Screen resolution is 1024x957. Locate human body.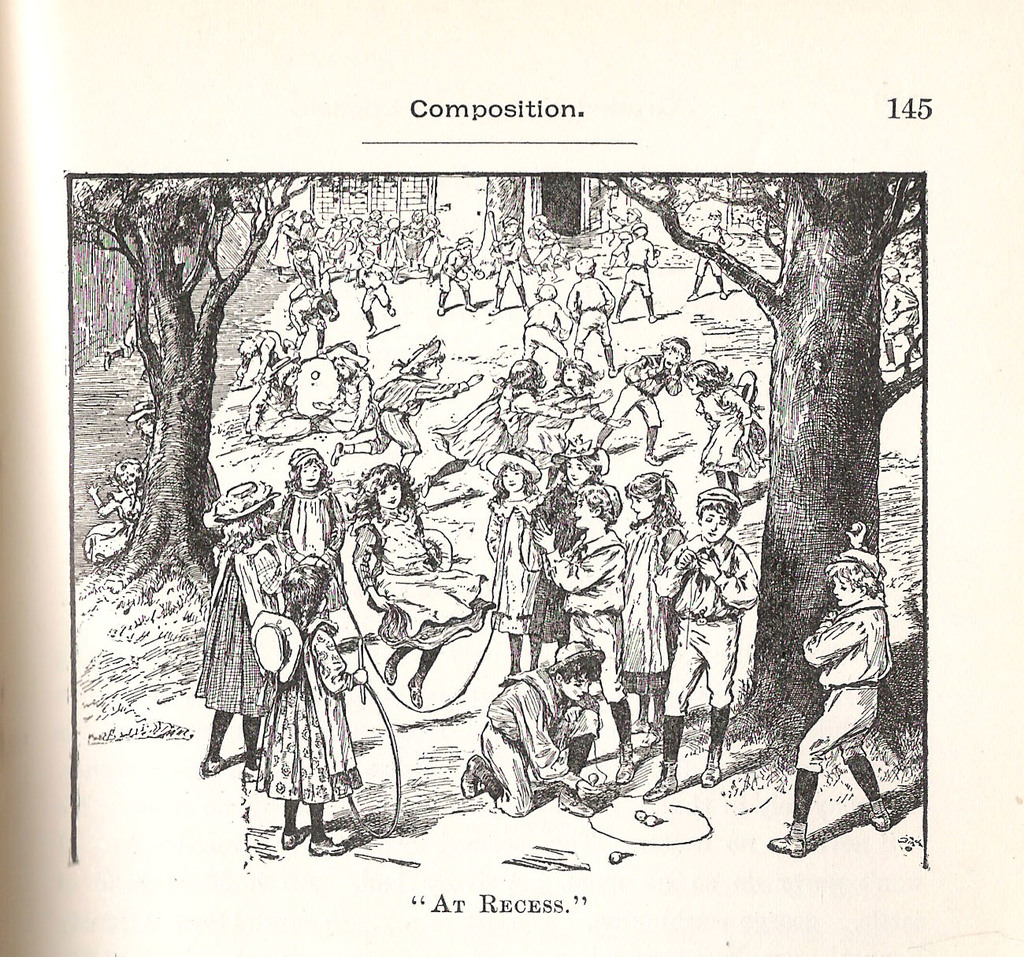
crop(769, 525, 900, 866).
